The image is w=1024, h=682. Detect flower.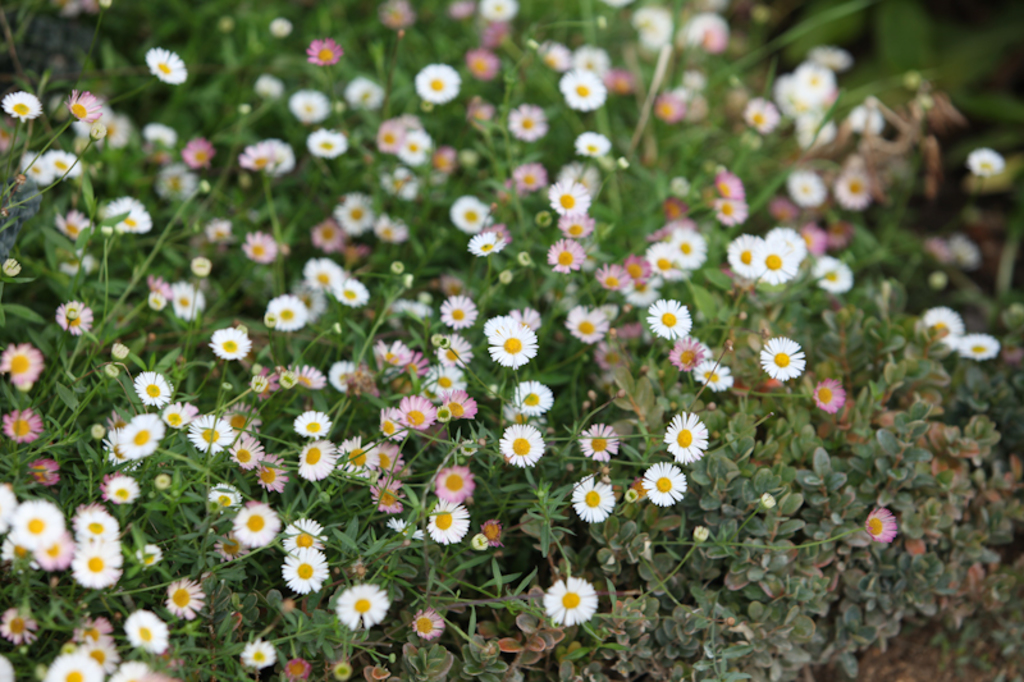
Detection: Rect(46, 651, 111, 681).
